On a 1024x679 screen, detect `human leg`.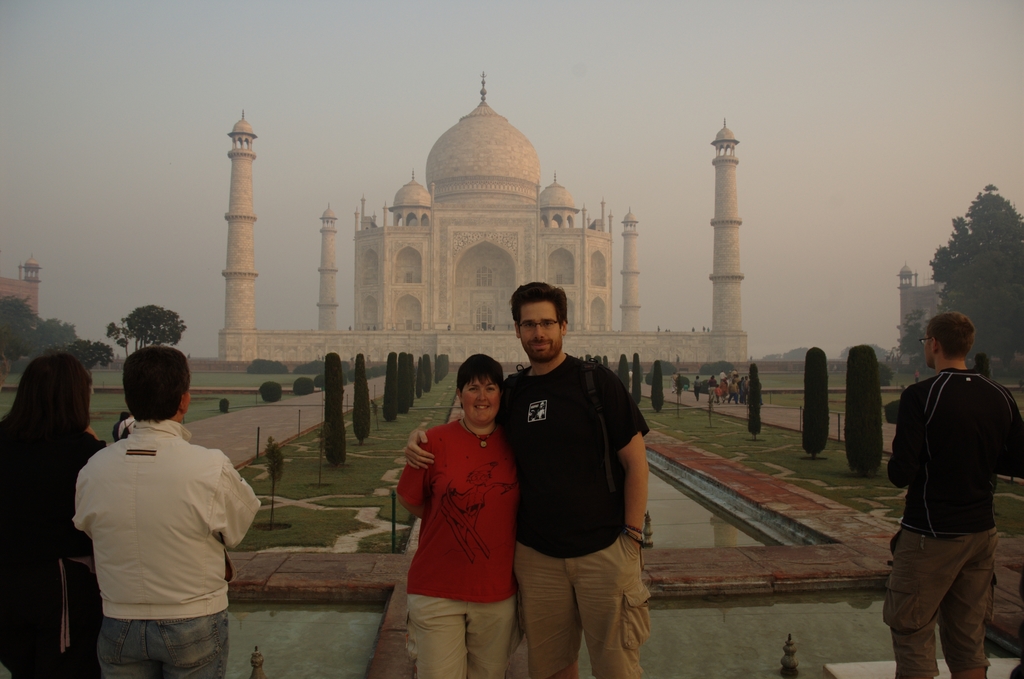
bbox=[579, 526, 644, 673].
